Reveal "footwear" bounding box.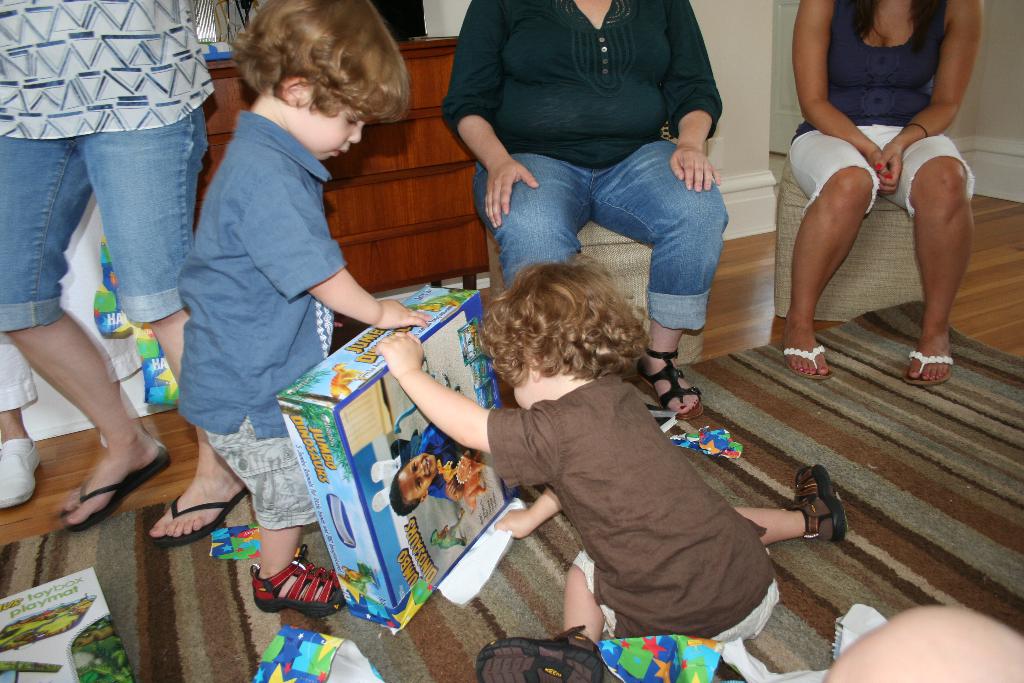
Revealed: 778/340/840/385.
